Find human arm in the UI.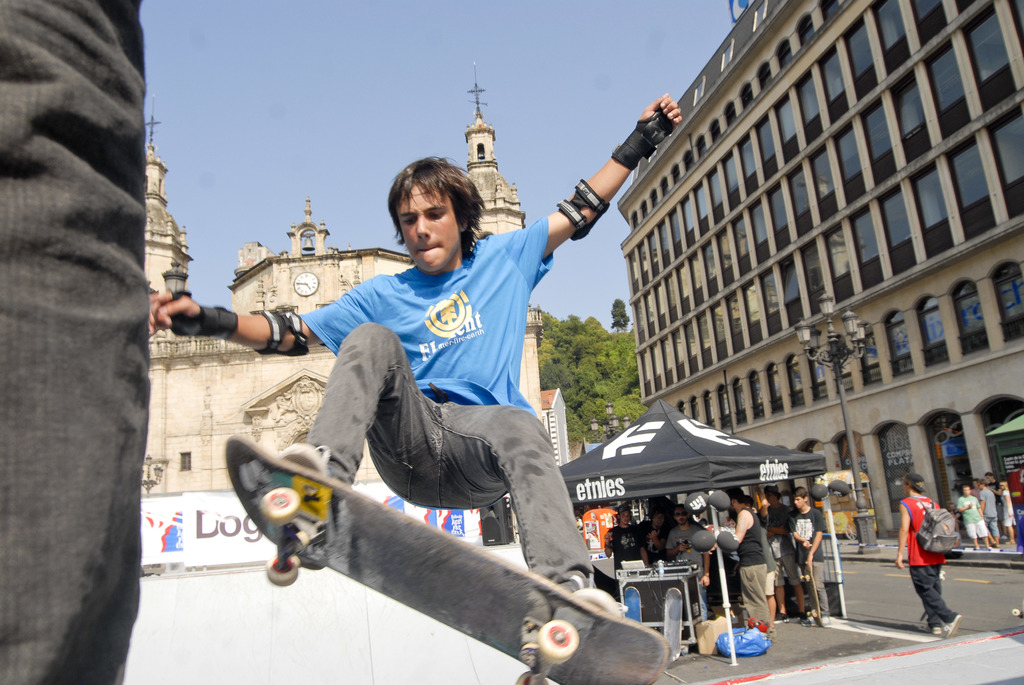
UI element at crop(669, 533, 689, 559).
